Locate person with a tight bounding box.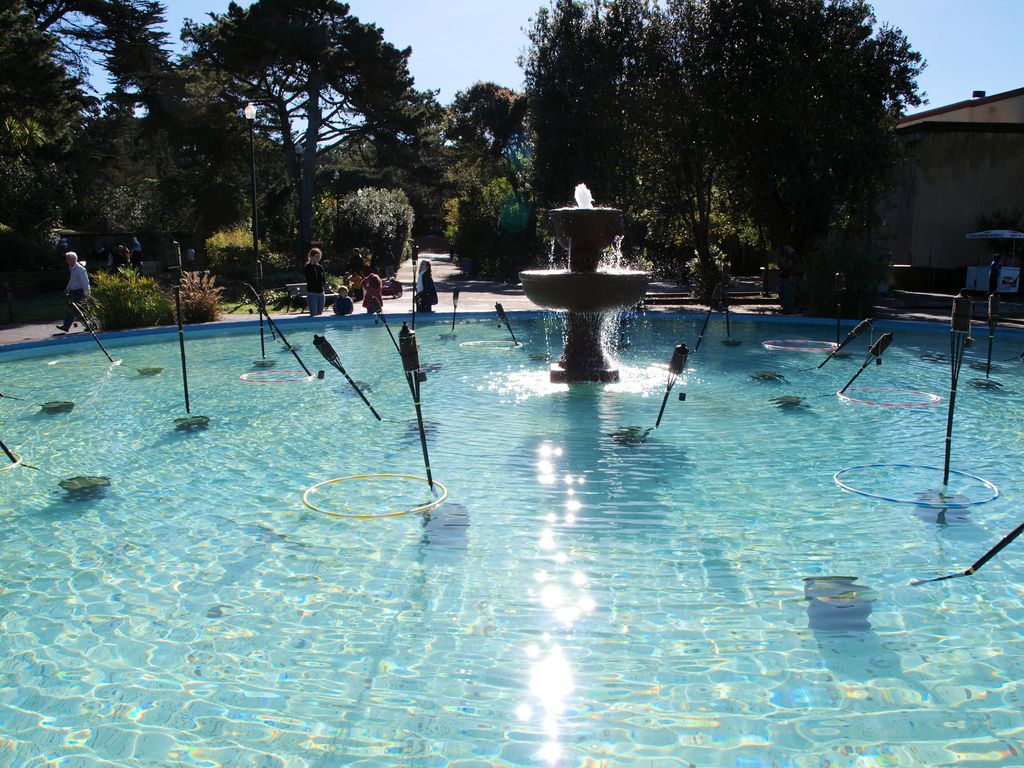
{"x1": 191, "y1": 246, "x2": 198, "y2": 268}.
